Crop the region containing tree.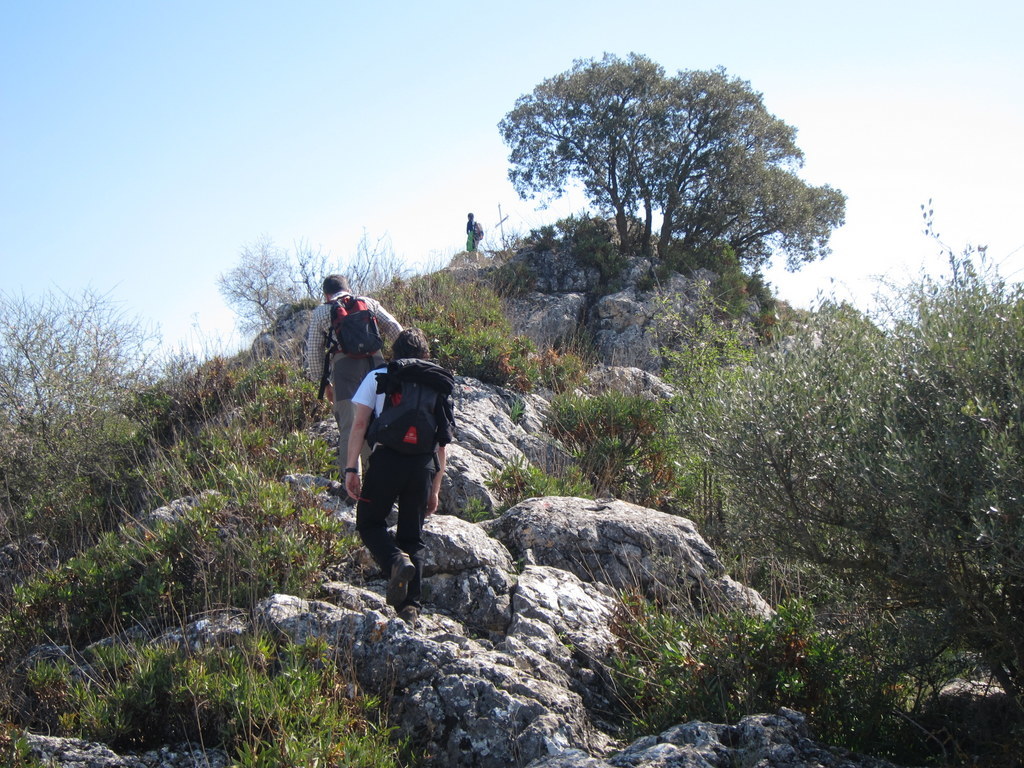
Crop region: 634/196/1023/767.
